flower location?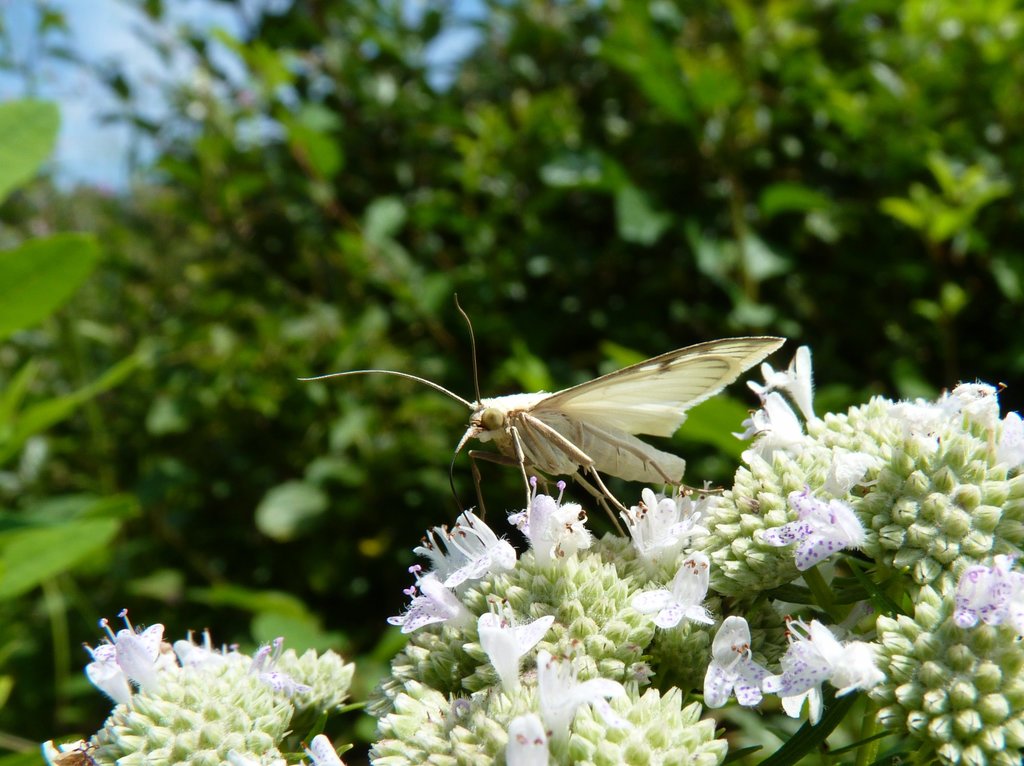
x1=757 y1=612 x2=825 y2=722
